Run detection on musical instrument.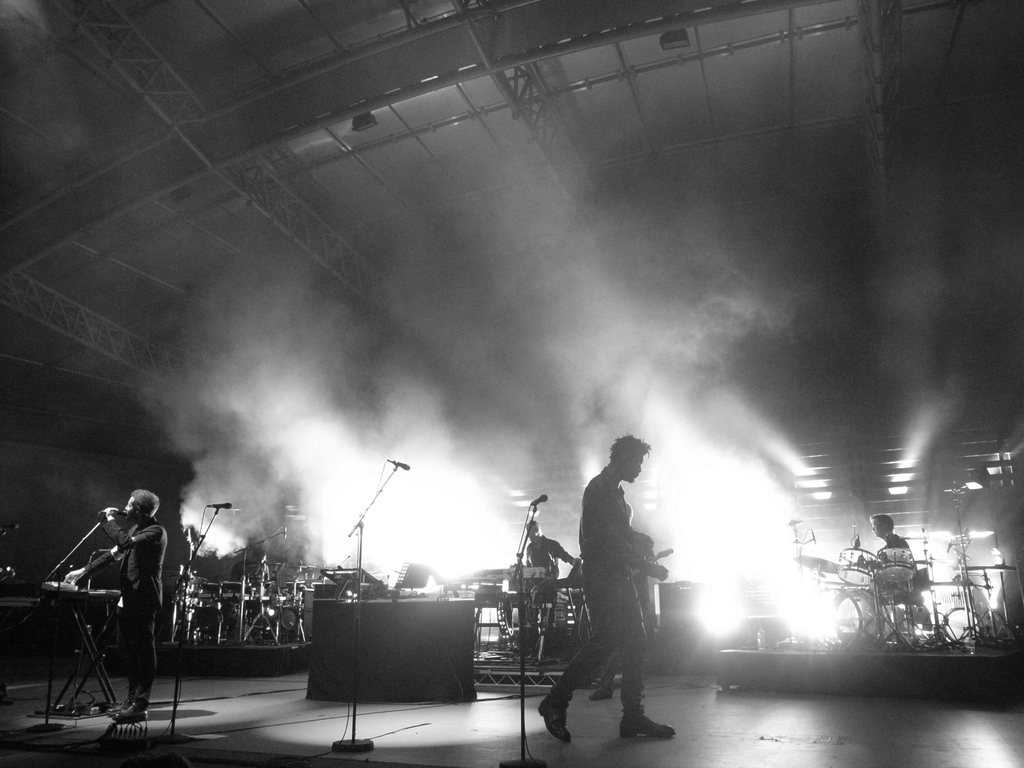
Result: (879, 543, 925, 593).
